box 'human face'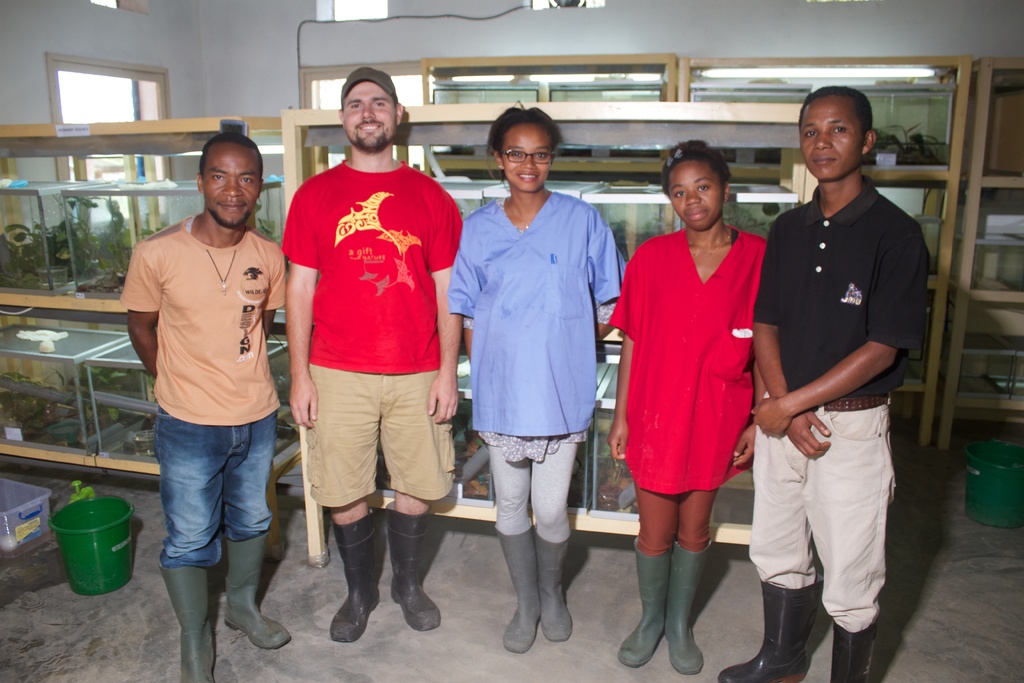
BBox(673, 161, 723, 230)
